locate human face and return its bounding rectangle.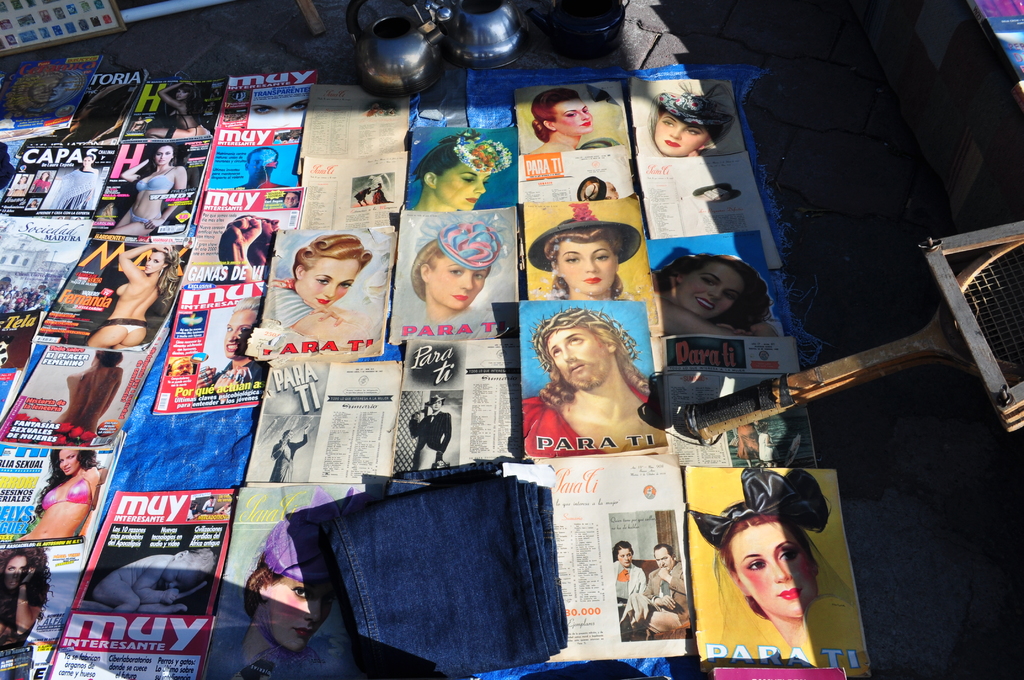
detection(650, 114, 708, 155).
